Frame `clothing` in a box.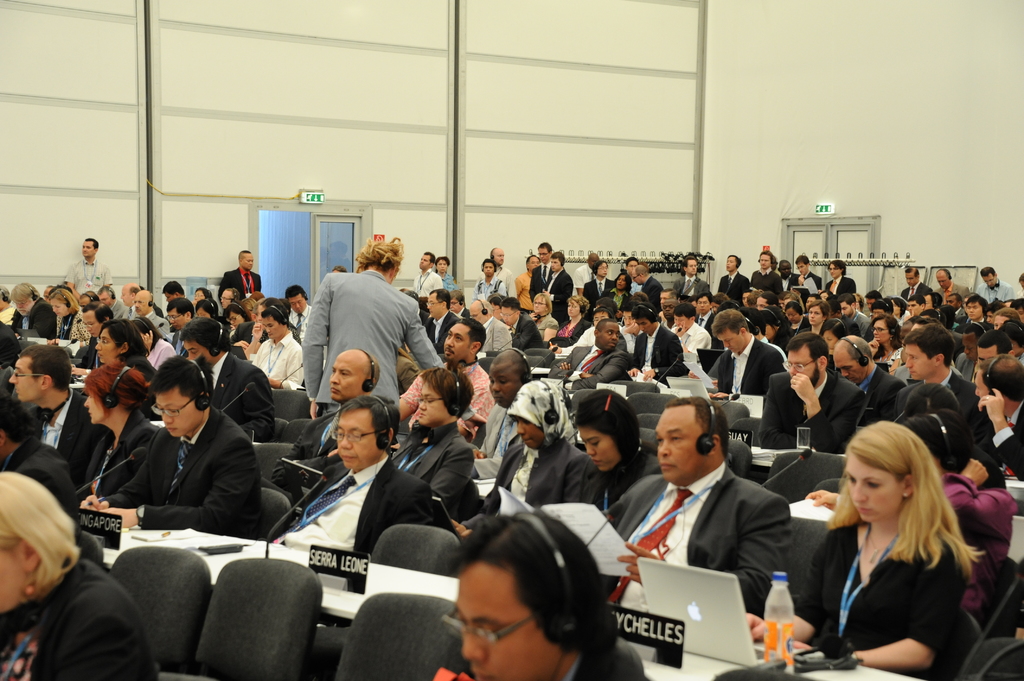
Rect(716, 269, 755, 300).
